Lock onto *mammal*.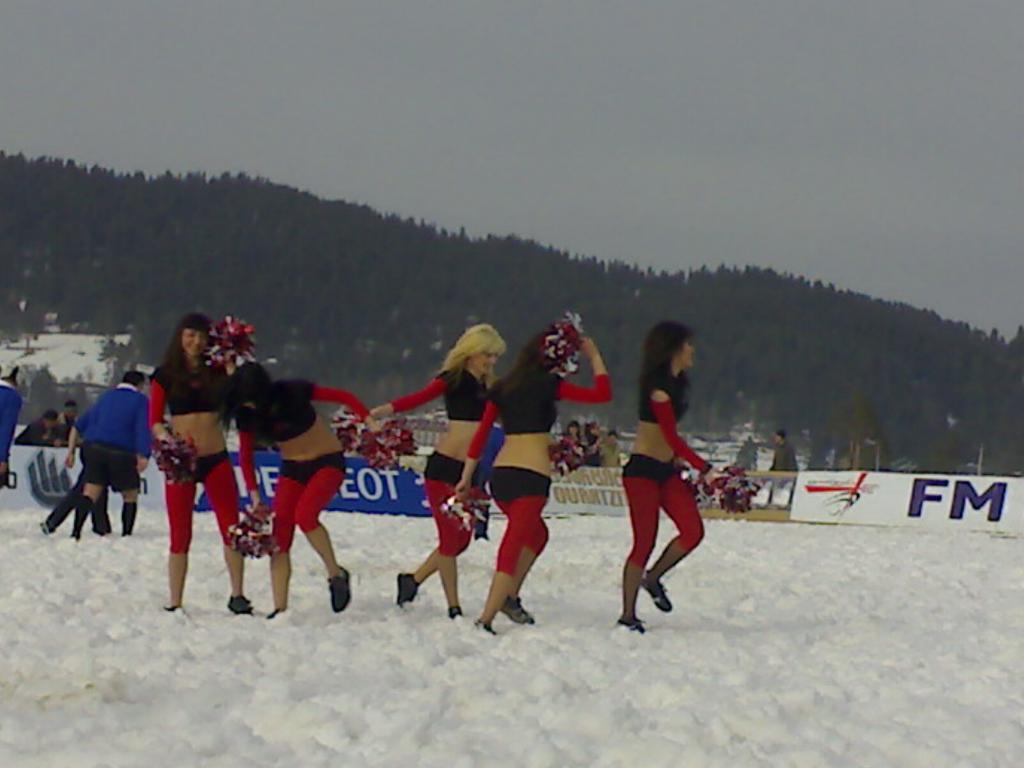
Locked: <bbox>770, 429, 799, 471</bbox>.
